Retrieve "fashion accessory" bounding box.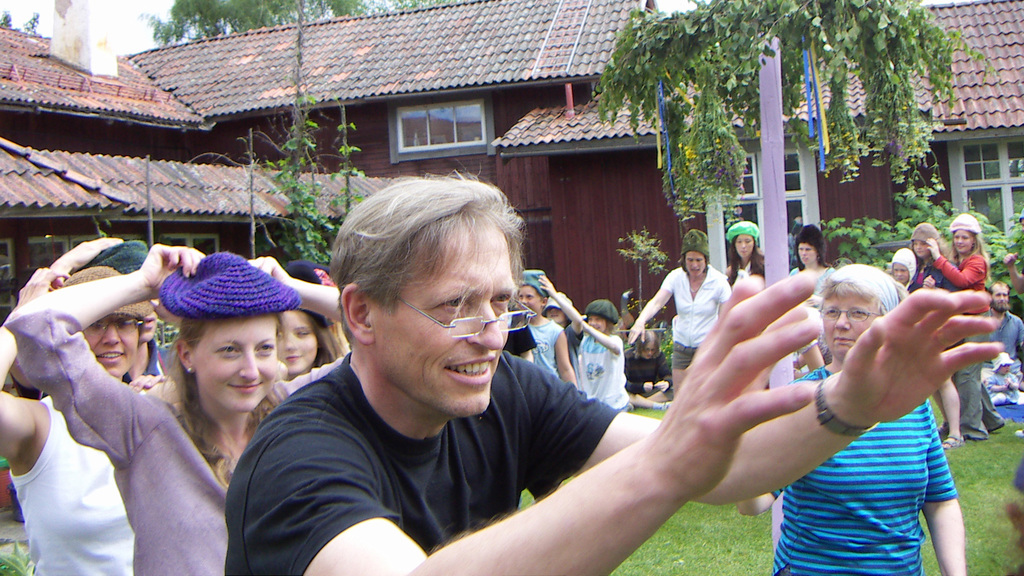
Bounding box: (86, 242, 146, 273).
